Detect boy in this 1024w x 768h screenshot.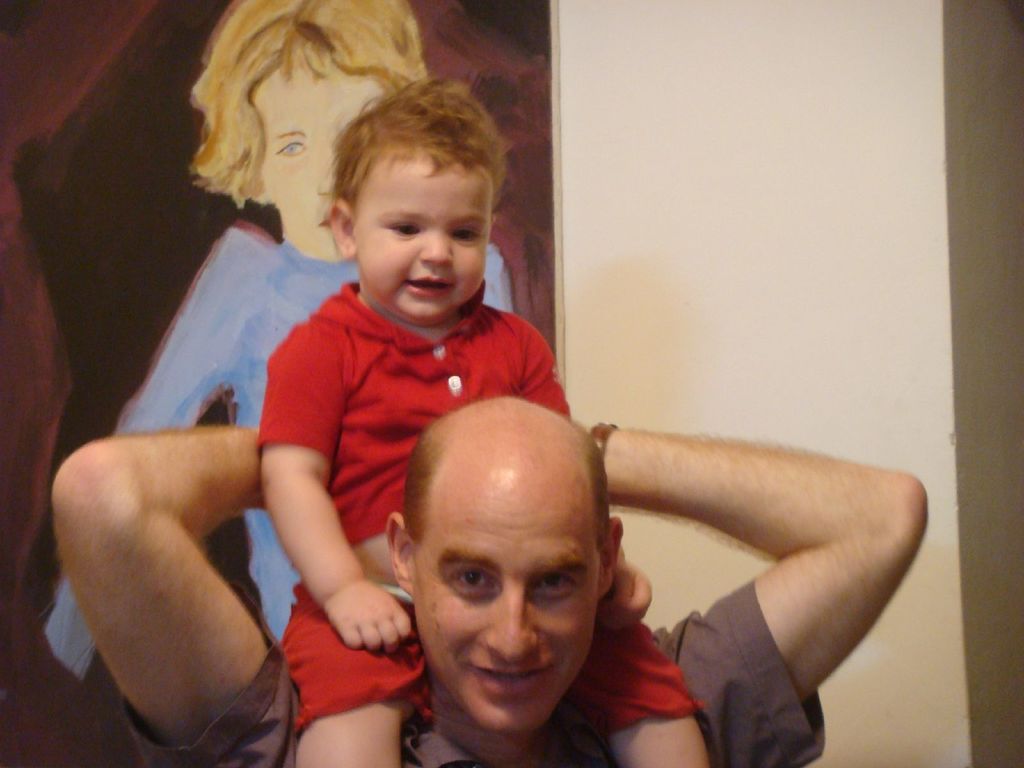
Detection: box=[242, 68, 718, 767].
